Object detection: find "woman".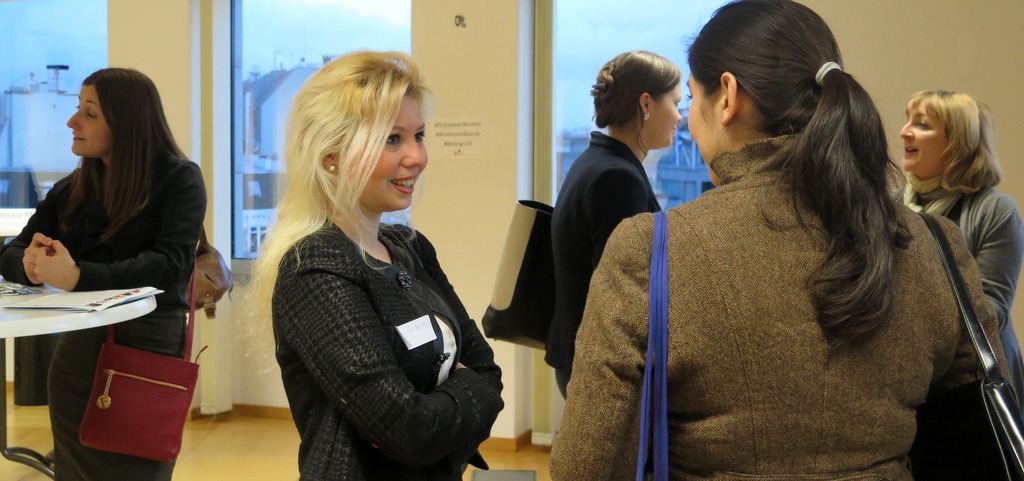
<region>10, 63, 221, 479</region>.
